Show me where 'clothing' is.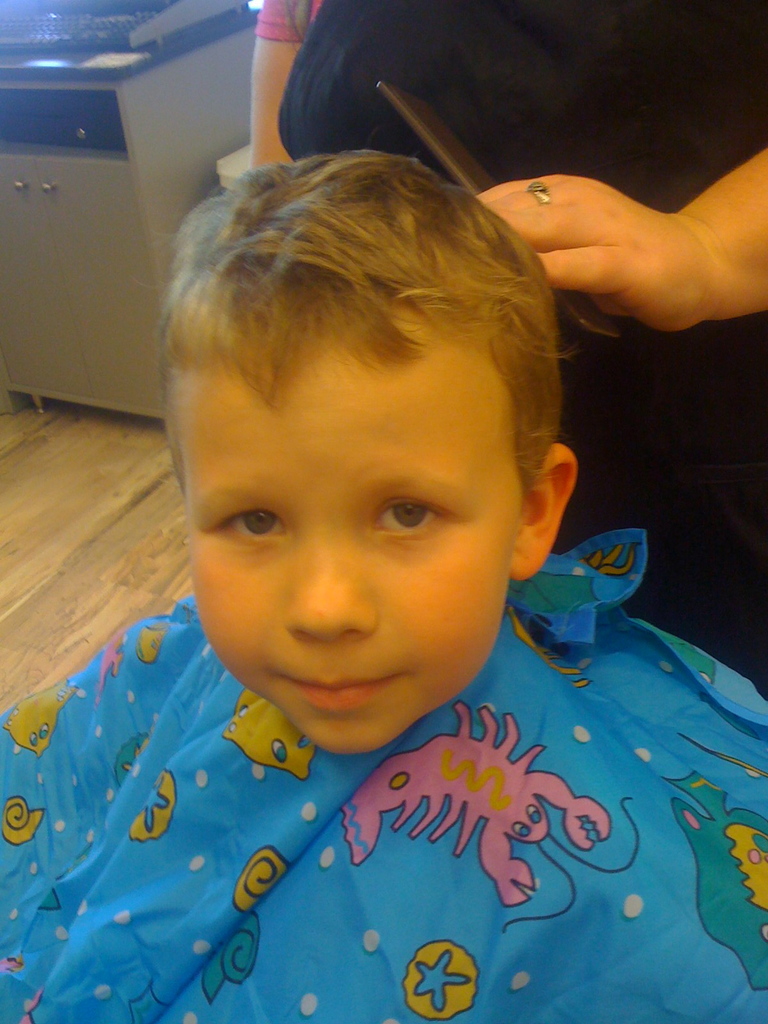
'clothing' is at bbox(255, 0, 323, 38).
